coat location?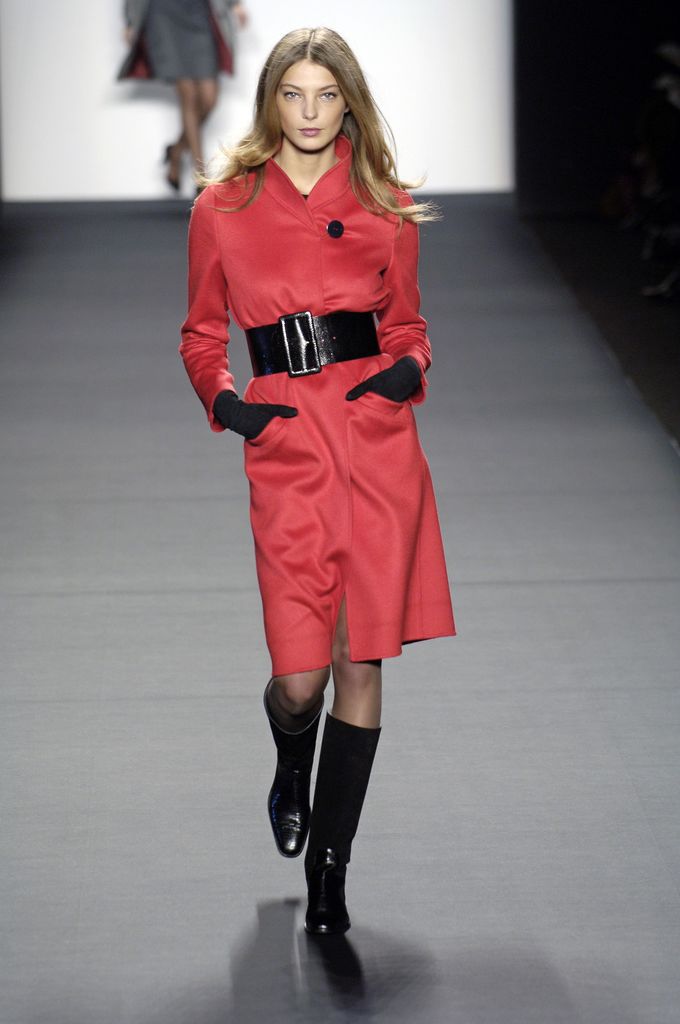
(113, 4, 238, 76)
